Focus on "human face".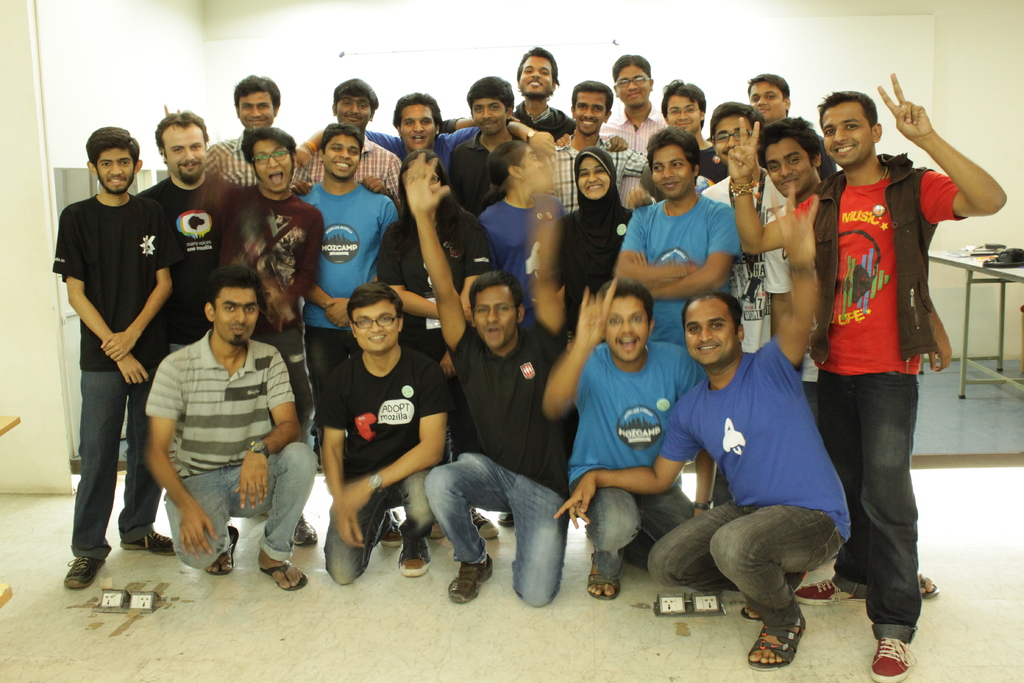
Focused at region(339, 94, 371, 127).
